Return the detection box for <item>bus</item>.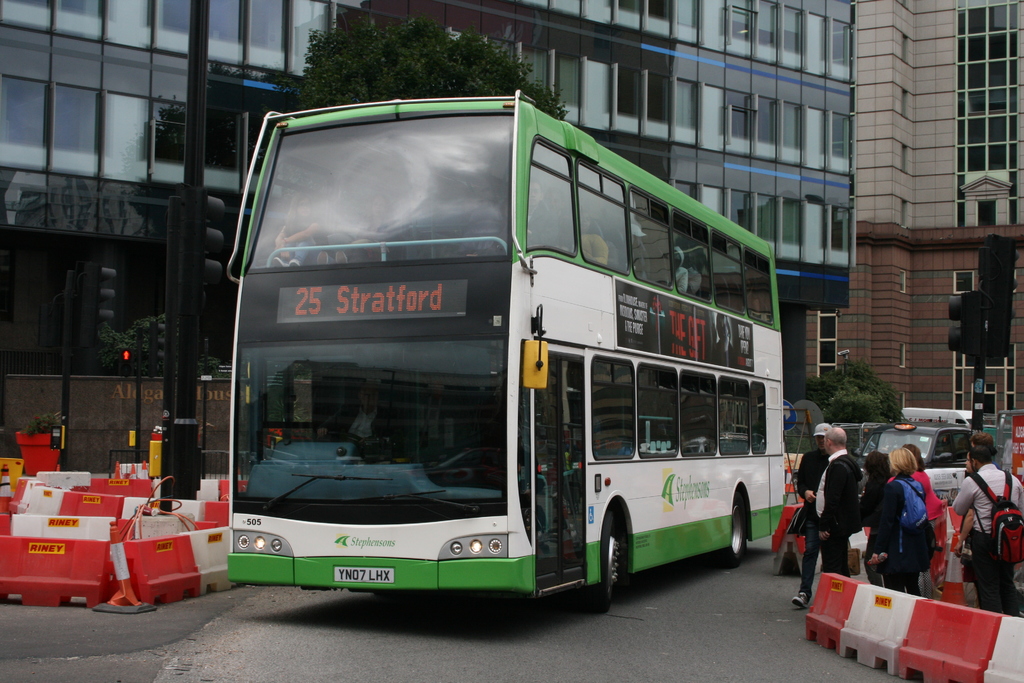
x1=227, y1=88, x2=790, y2=620.
